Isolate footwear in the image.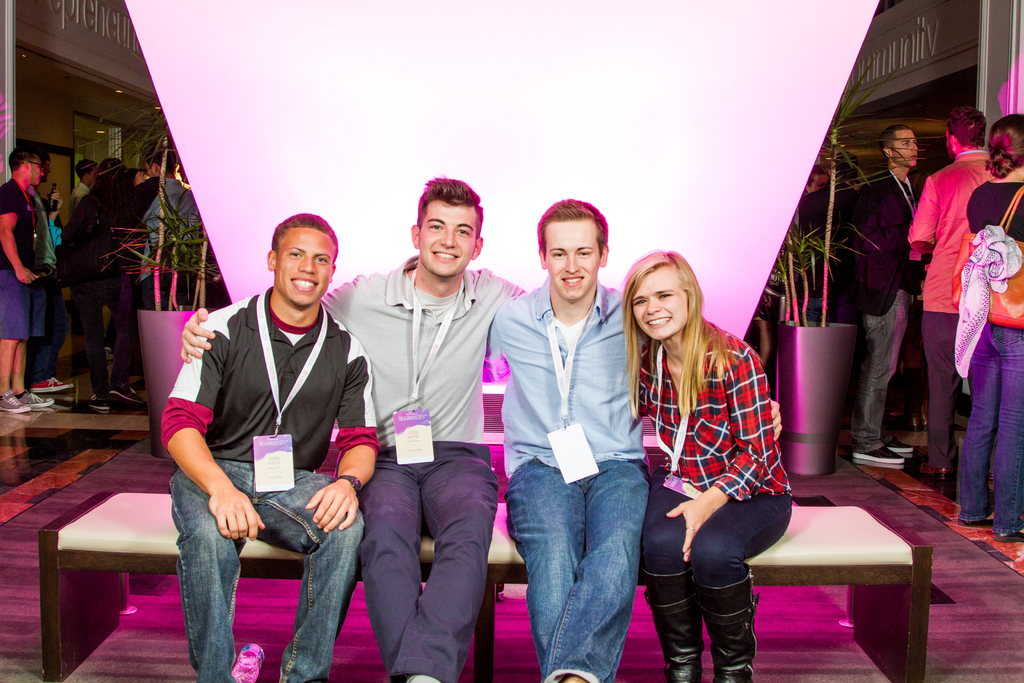
Isolated region: {"x1": 13, "y1": 388, "x2": 54, "y2": 409}.
